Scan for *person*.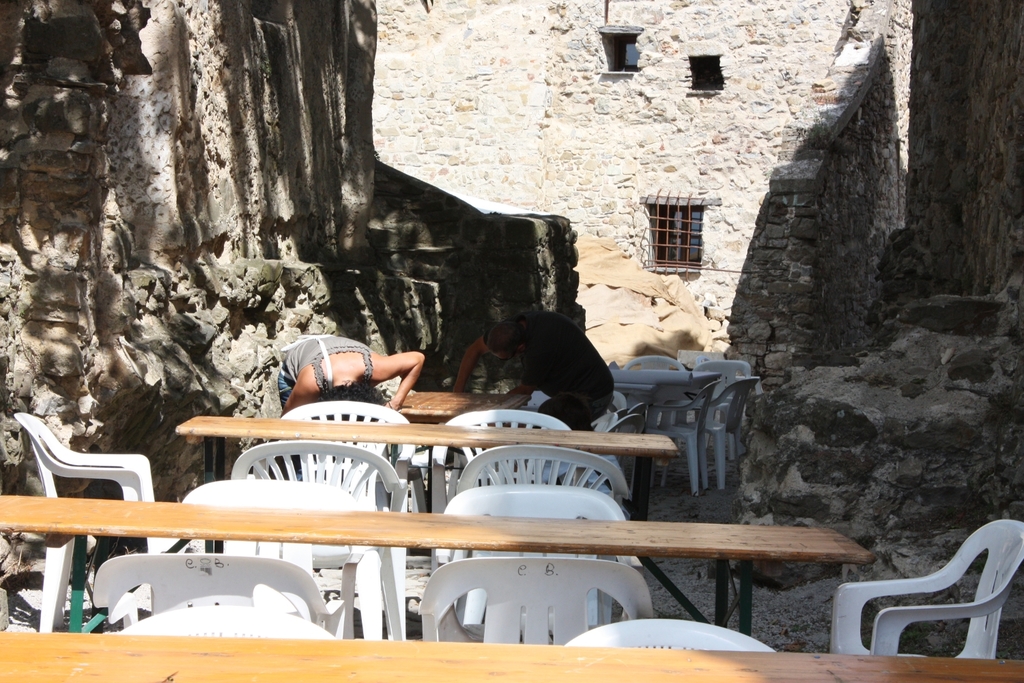
Scan result: BBox(455, 311, 610, 436).
